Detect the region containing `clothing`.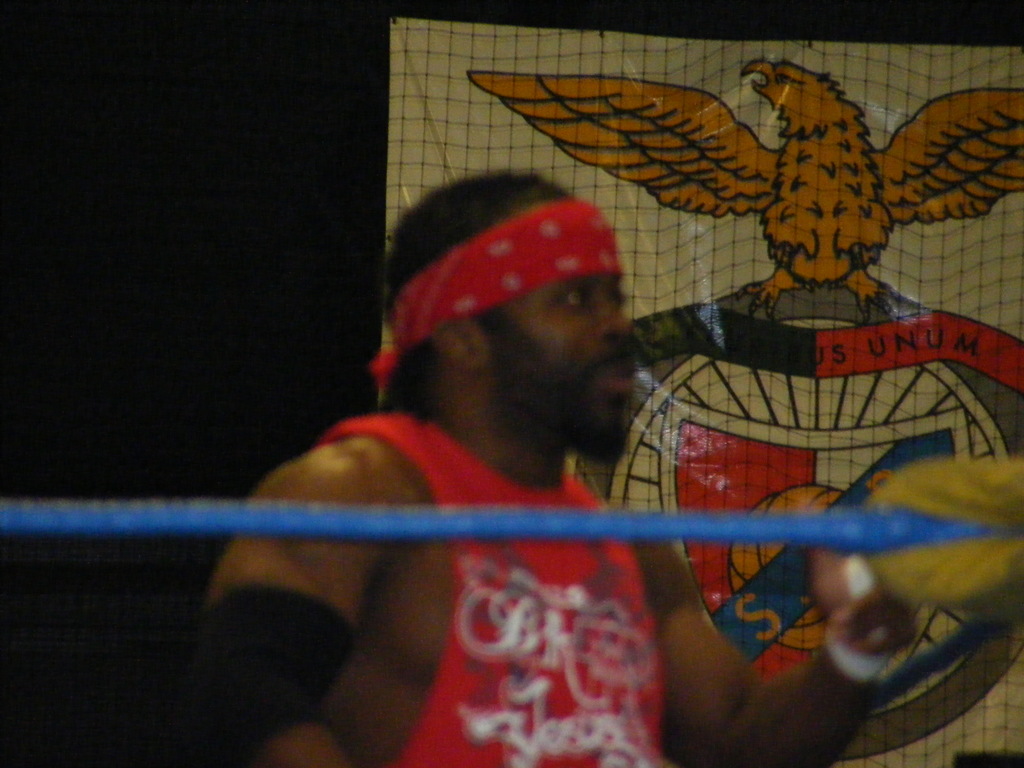
select_region(320, 412, 682, 767).
